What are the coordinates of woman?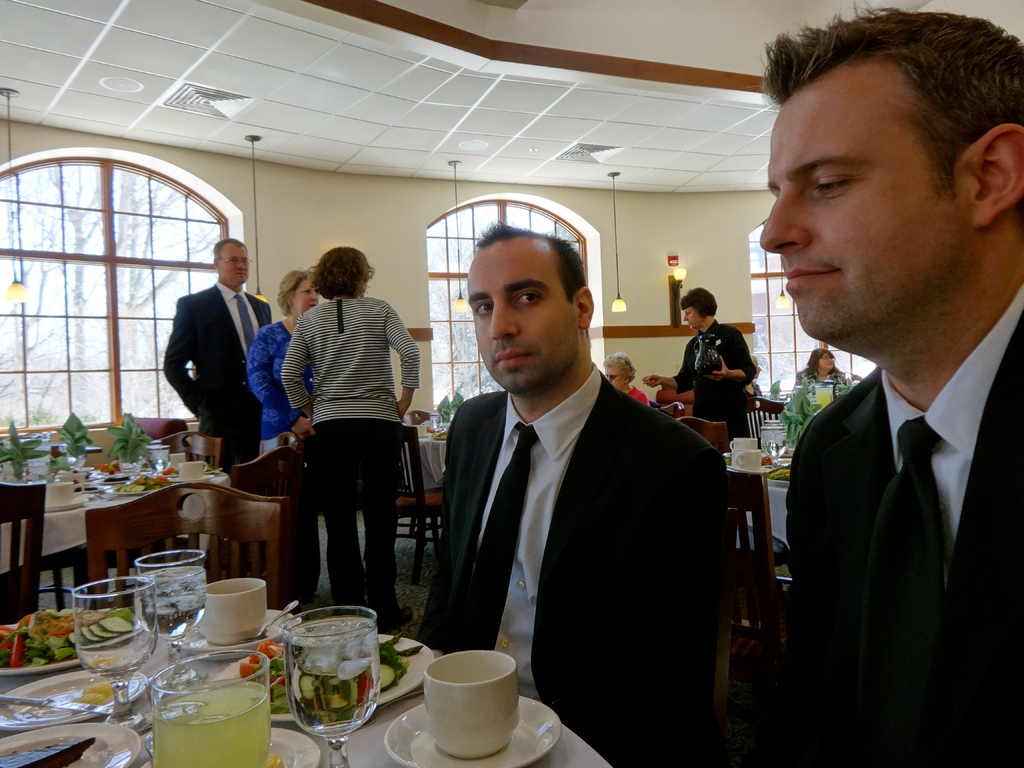
l=790, t=342, r=849, b=384.
